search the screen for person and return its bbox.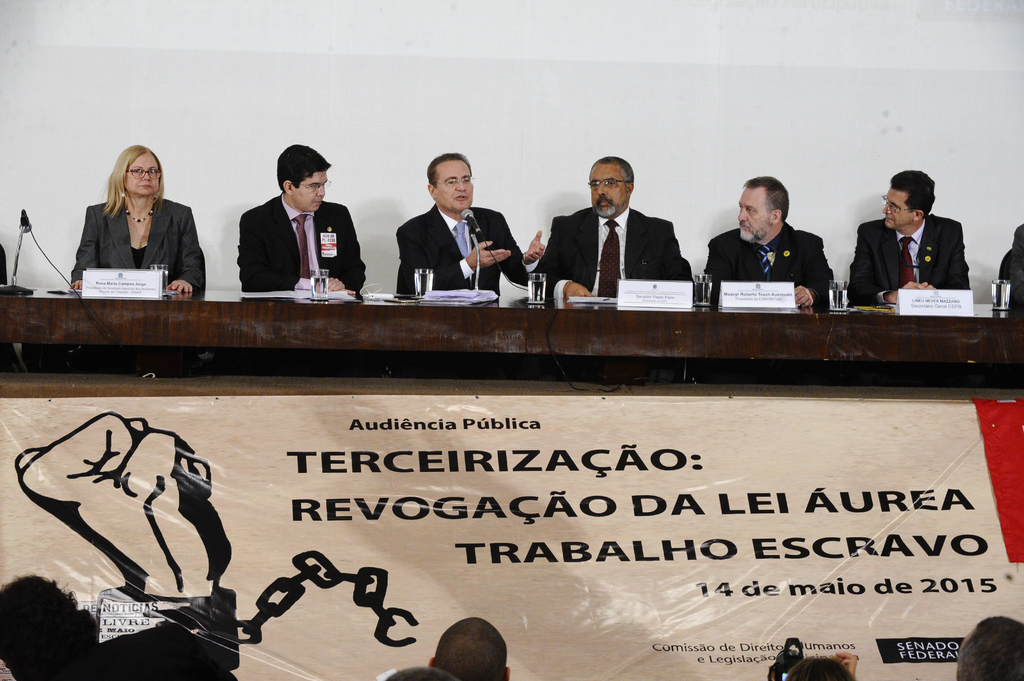
Found: pyautogui.locateOnScreen(701, 177, 835, 309).
